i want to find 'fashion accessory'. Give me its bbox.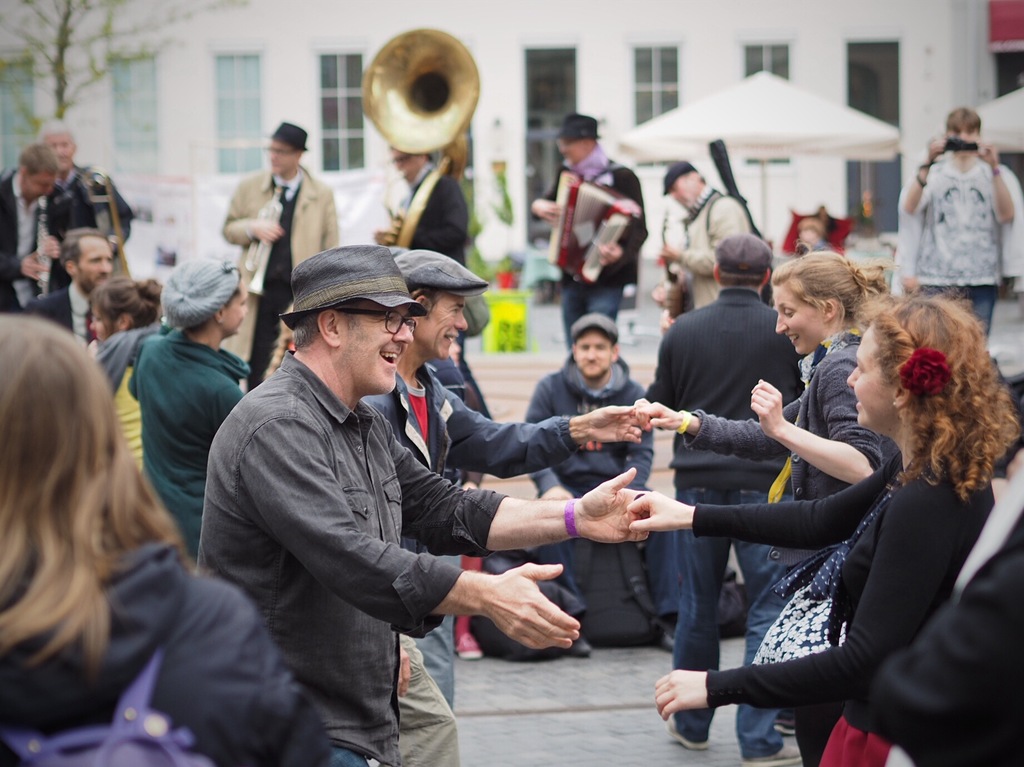
x1=659 y1=617 x2=678 y2=656.
